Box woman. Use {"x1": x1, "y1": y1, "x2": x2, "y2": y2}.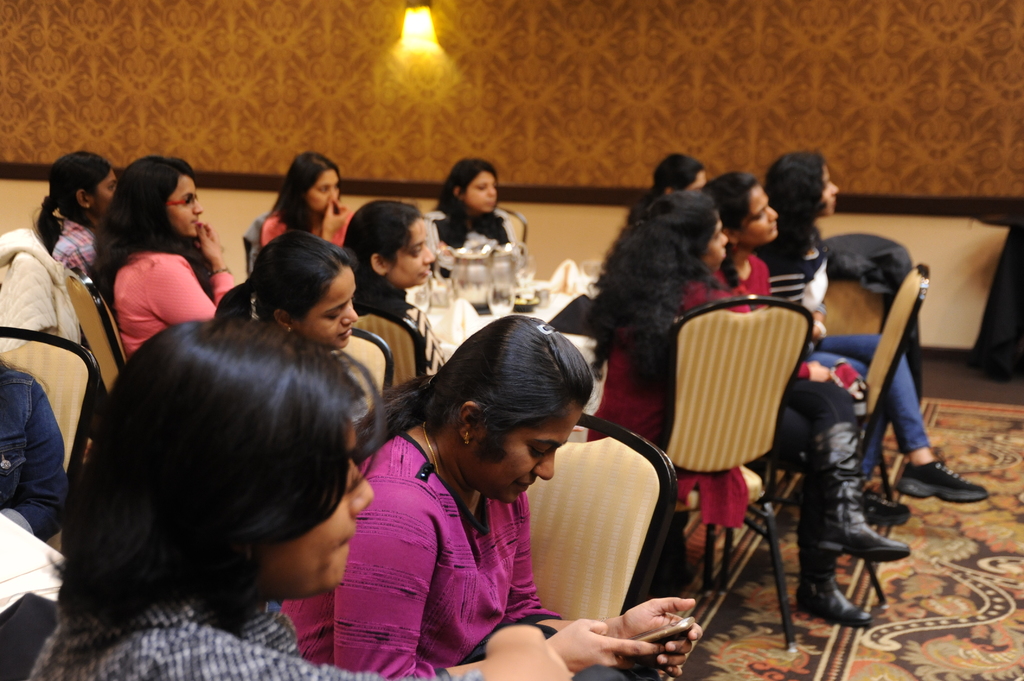
{"x1": 89, "y1": 152, "x2": 234, "y2": 356}.
